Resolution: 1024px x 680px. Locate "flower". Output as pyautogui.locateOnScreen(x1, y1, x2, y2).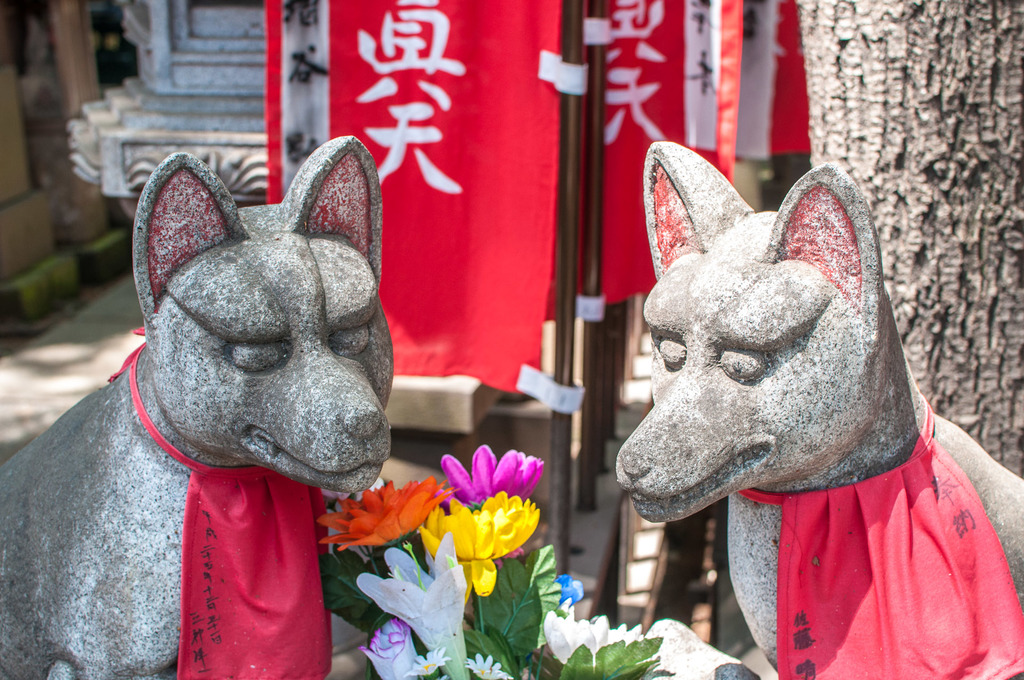
pyautogui.locateOnScreen(435, 442, 545, 508).
